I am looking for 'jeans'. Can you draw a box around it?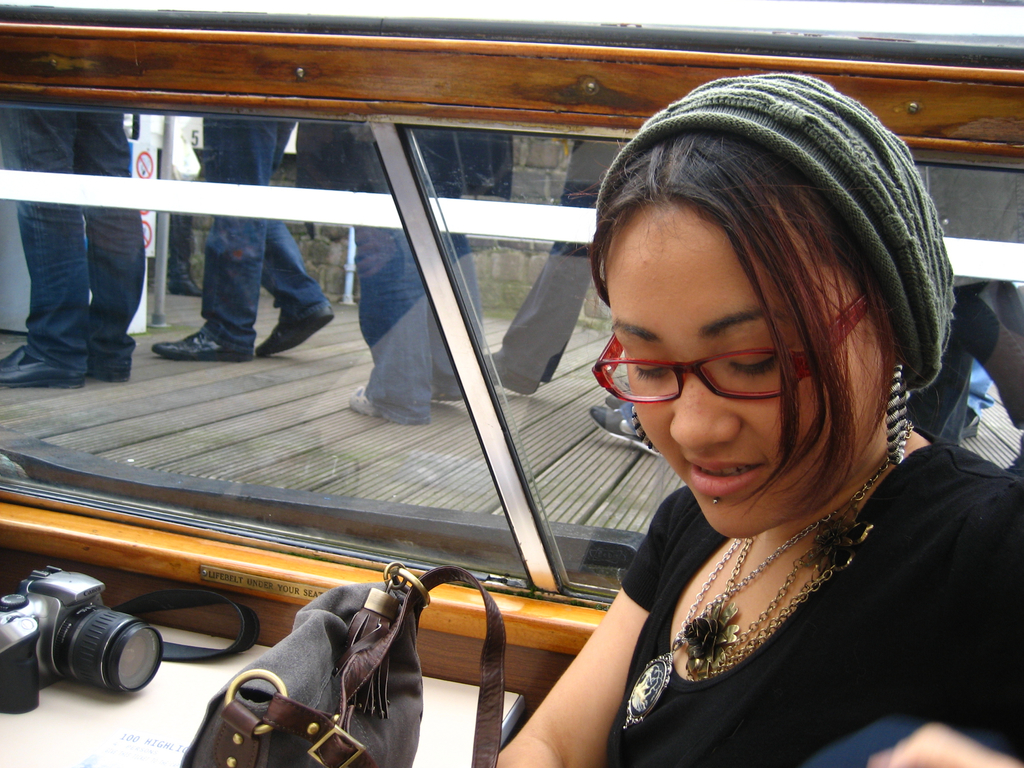
Sure, the bounding box is BBox(495, 136, 620, 378).
